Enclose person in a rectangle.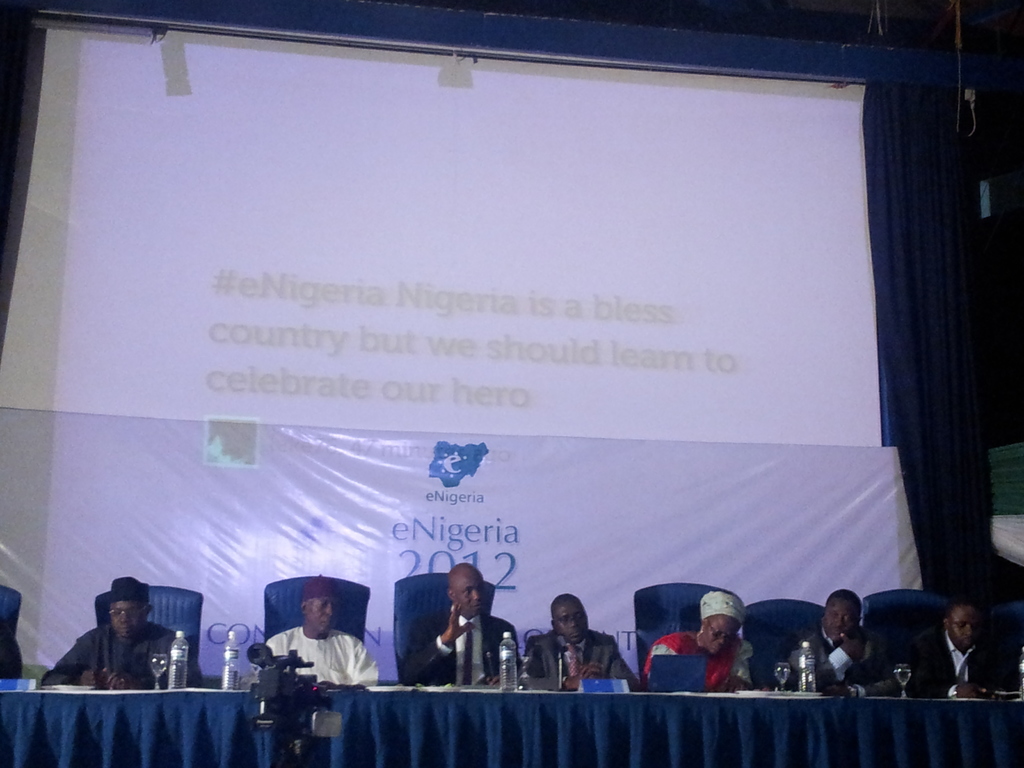
[0,624,26,680].
